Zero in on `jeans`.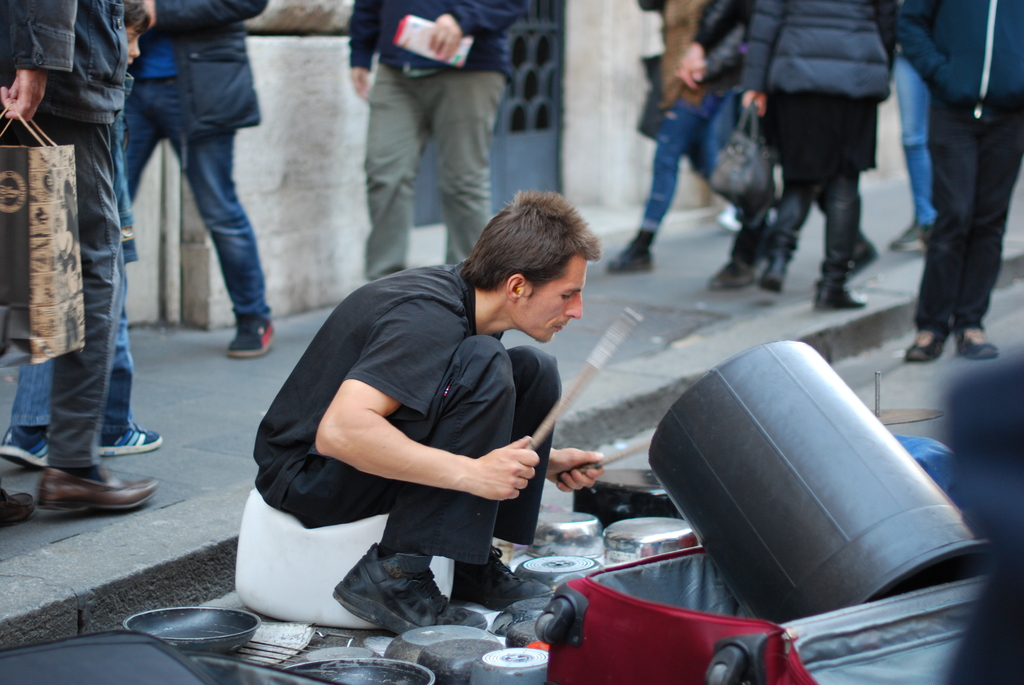
Zeroed in: 637:92:741:235.
